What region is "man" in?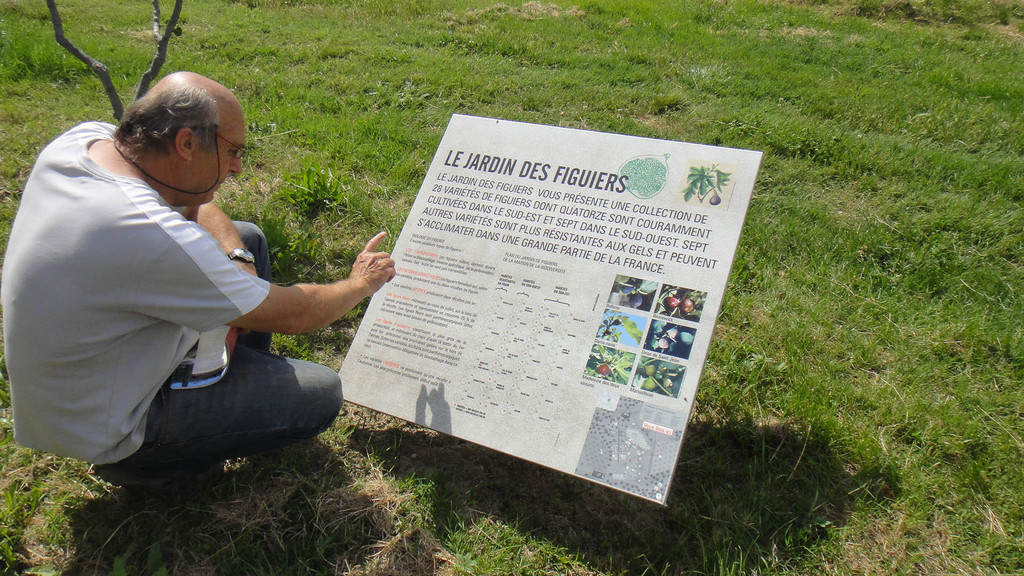
(10,29,398,522).
